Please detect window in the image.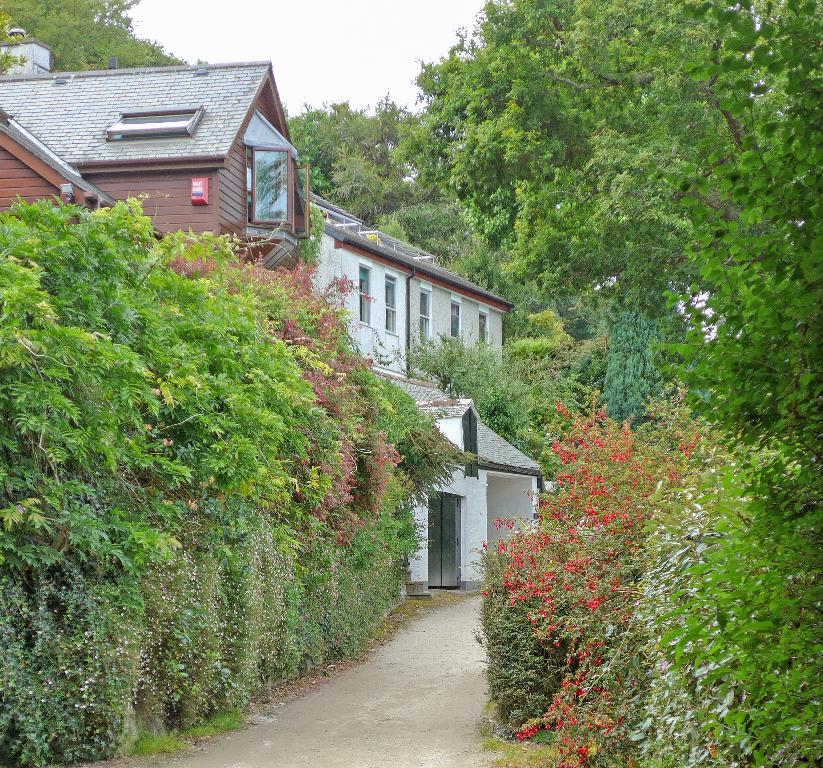
detection(382, 267, 397, 334).
